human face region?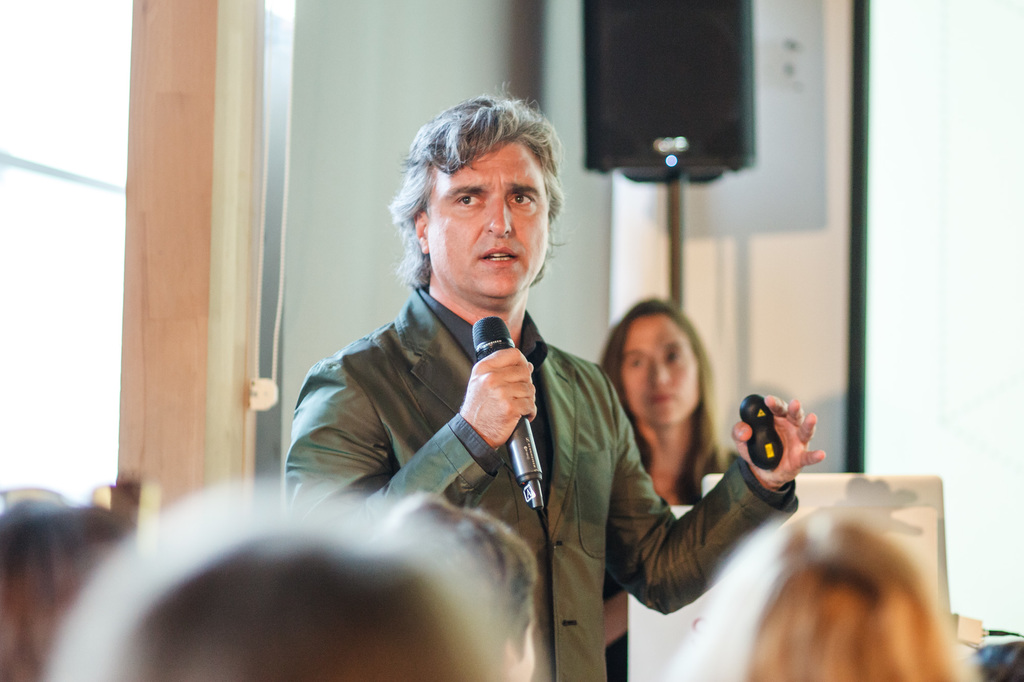
rect(428, 140, 547, 296)
